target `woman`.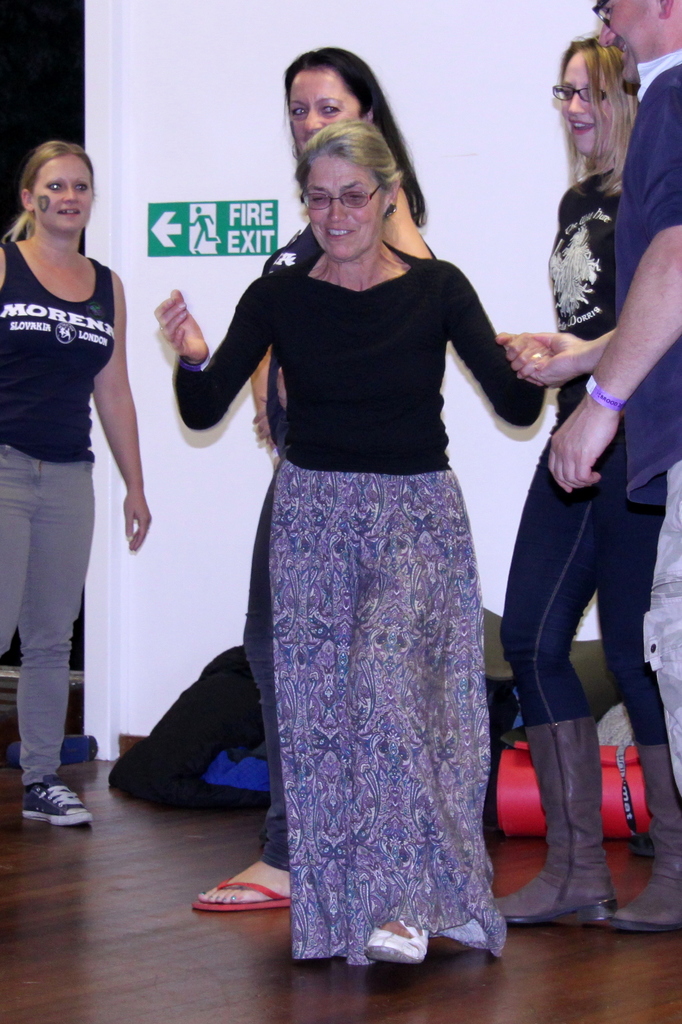
Target region: rect(491, 30, 665, 932).
